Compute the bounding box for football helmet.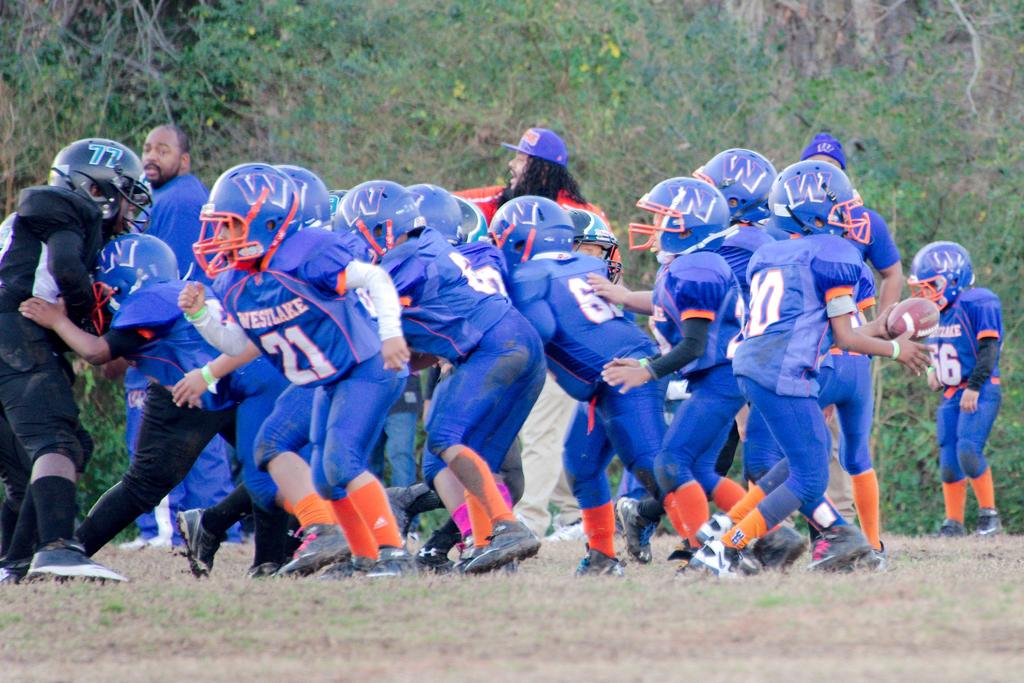
(487,192,586,273).
